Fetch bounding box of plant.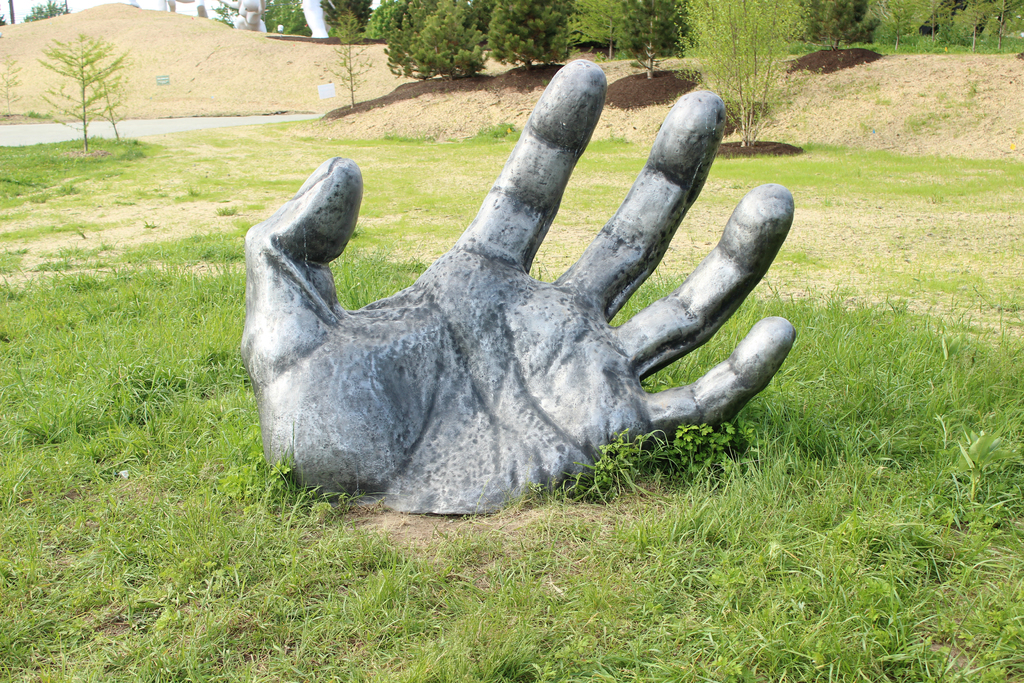
Bbox: (662,0,846,167).
